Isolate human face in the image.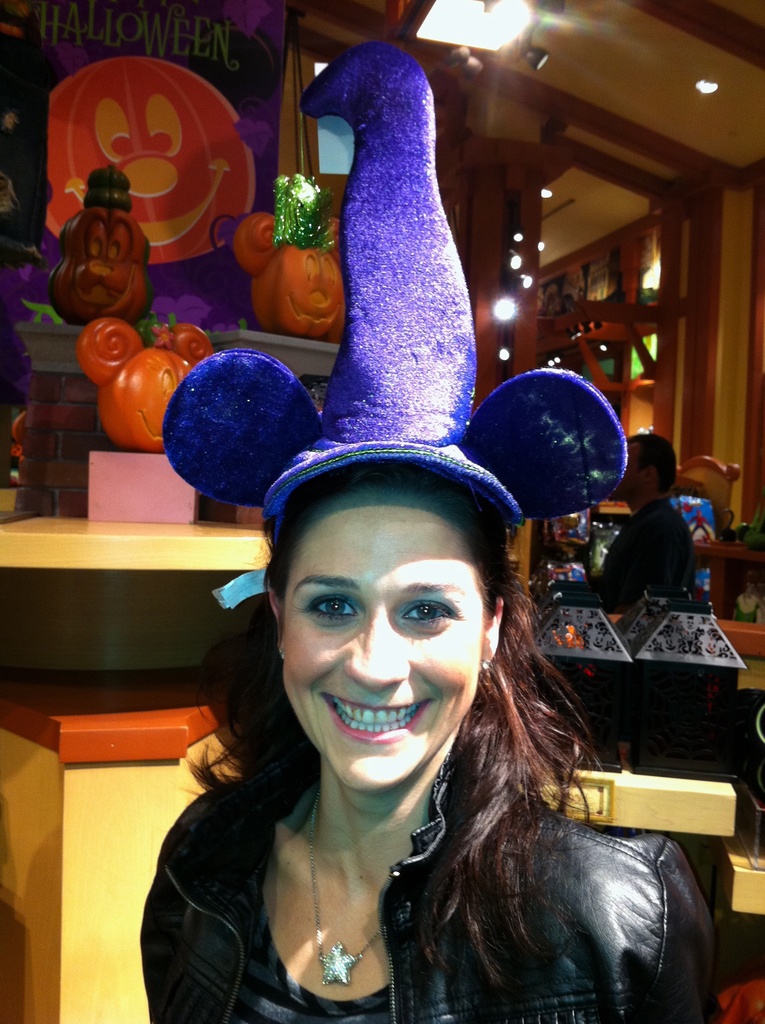
Isolated region: x1=276, y1=475, x2=484, y2=785.
